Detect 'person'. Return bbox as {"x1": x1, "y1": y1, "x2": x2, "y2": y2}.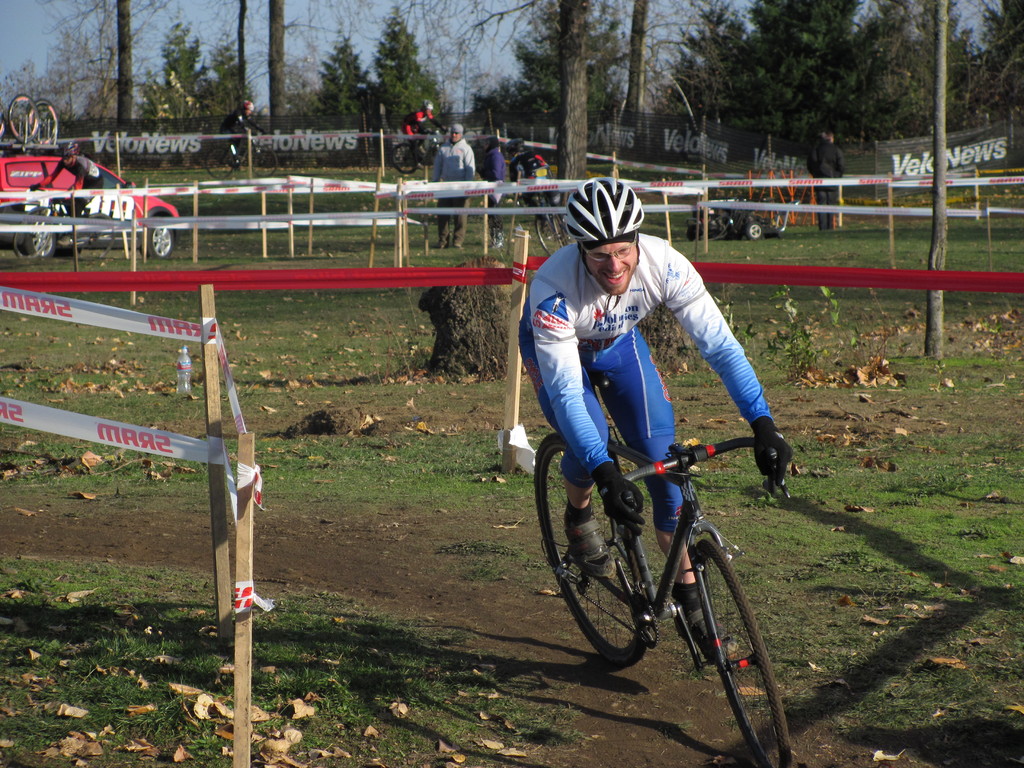
{"x1": 804, "y1": 129, "x2": 846, "y2": 228}.
